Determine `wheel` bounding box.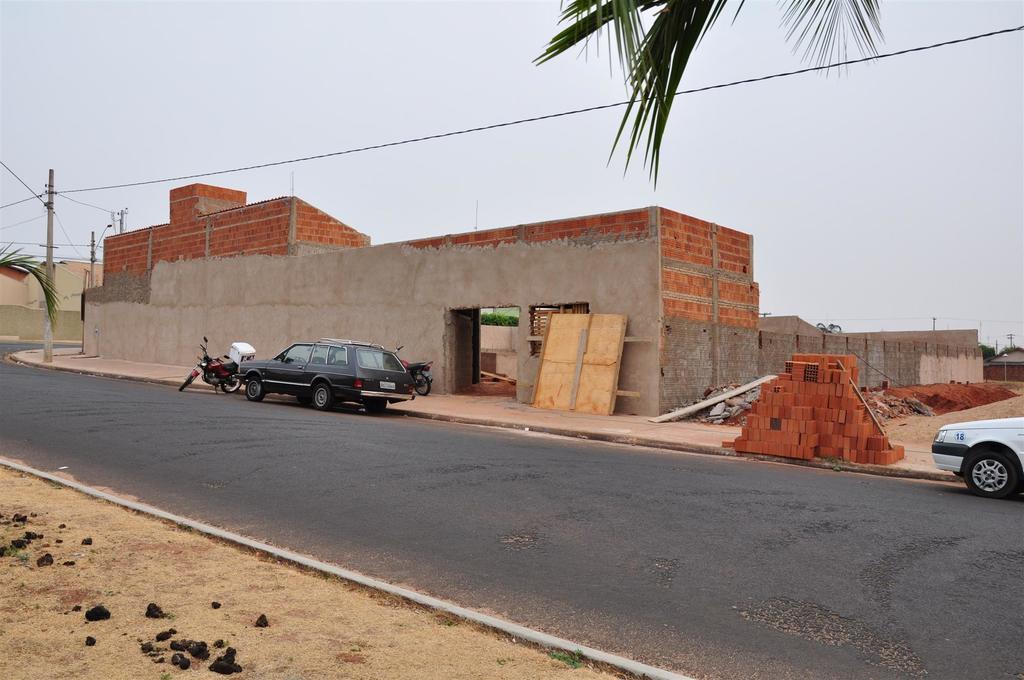
Determined: box=[184, 370, 198, 387].
